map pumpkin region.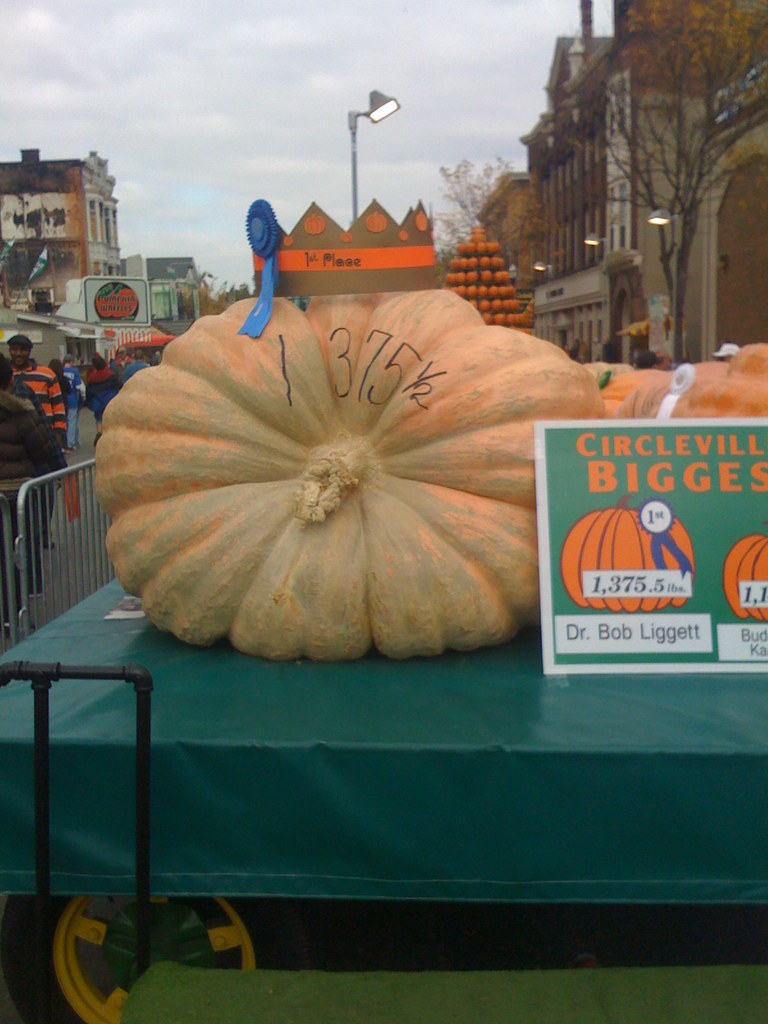
Mapped to region(89, 275, 611, 662).
